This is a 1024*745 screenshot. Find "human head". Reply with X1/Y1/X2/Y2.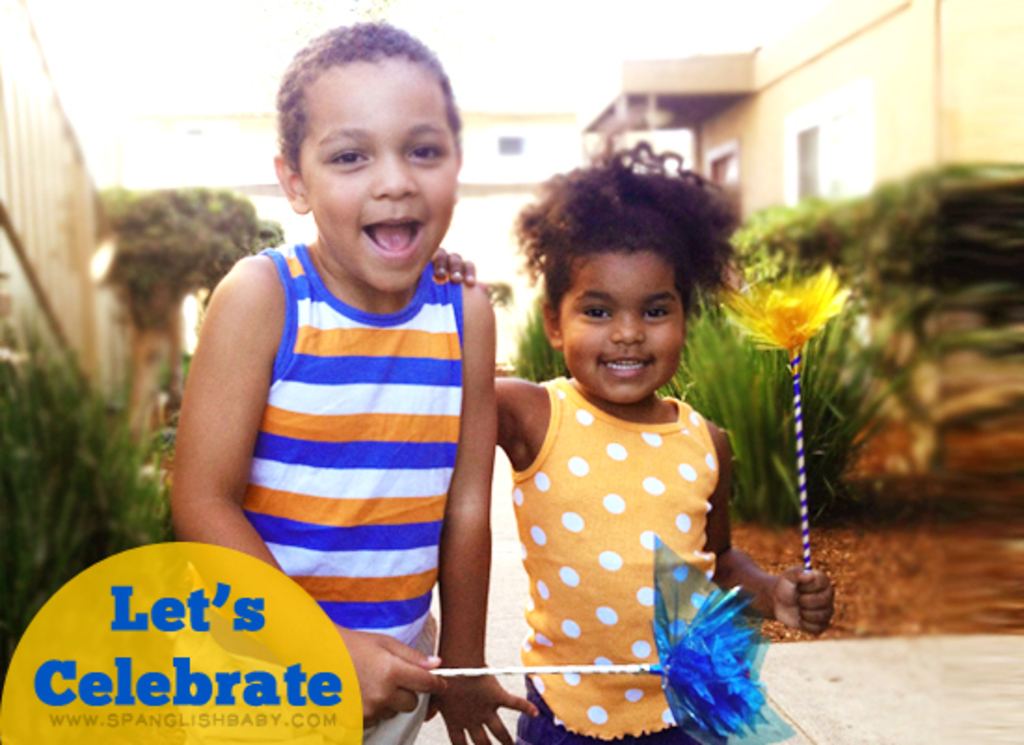
276/20/465/300.
